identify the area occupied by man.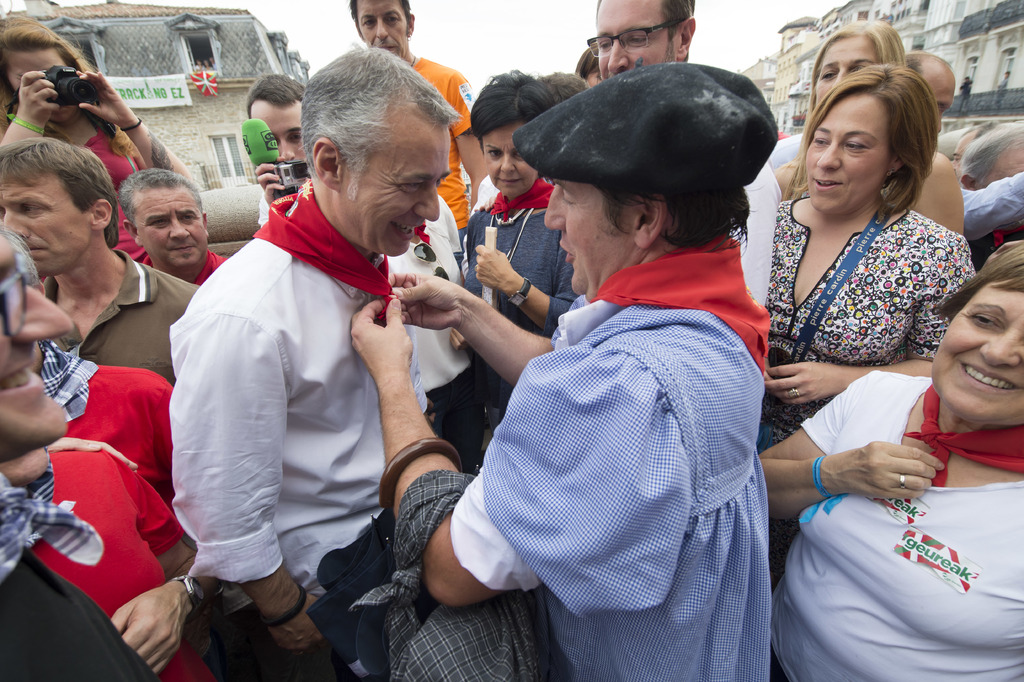
Area: select_region(120, 170, 228, 284).
